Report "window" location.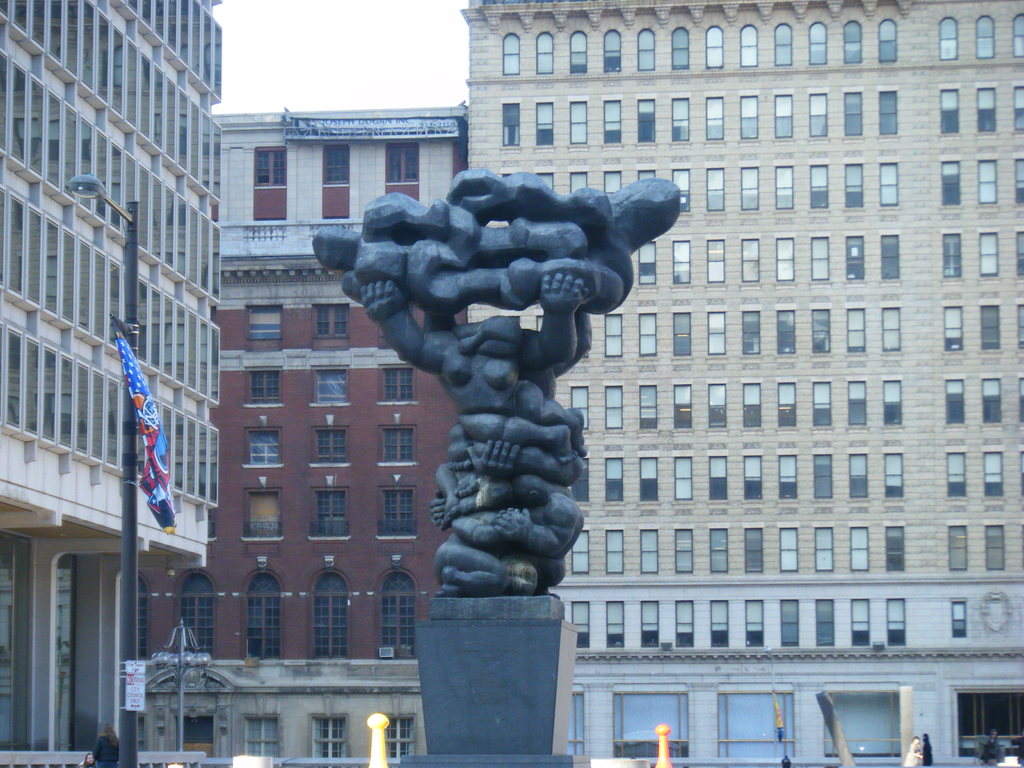
Report: 501/163/521/175.
